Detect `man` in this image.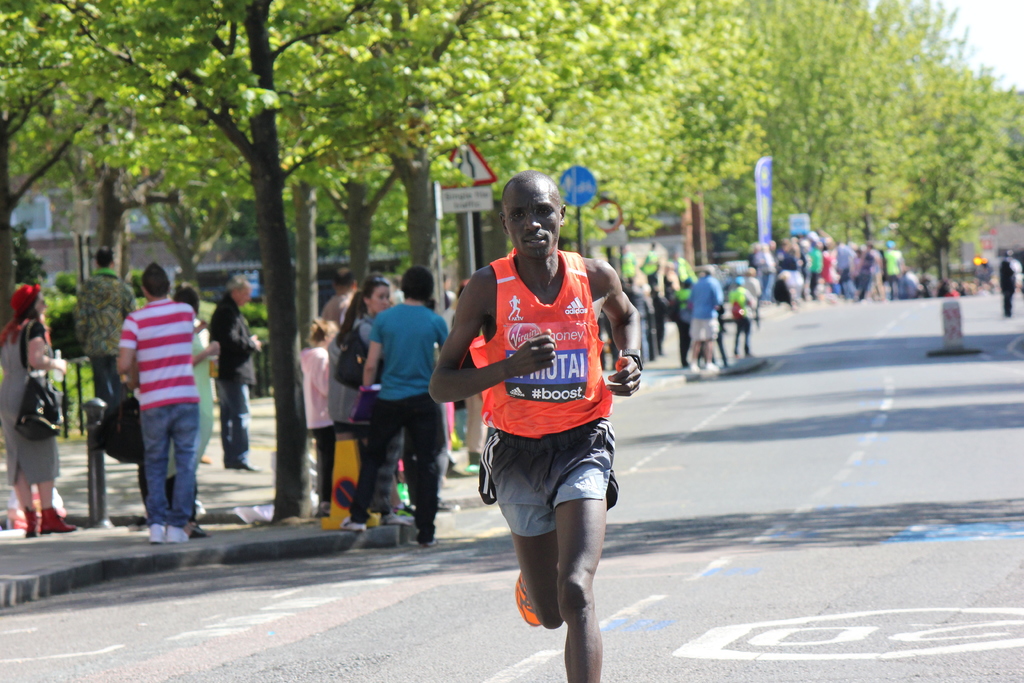
Detection: 115 255 198 546.
